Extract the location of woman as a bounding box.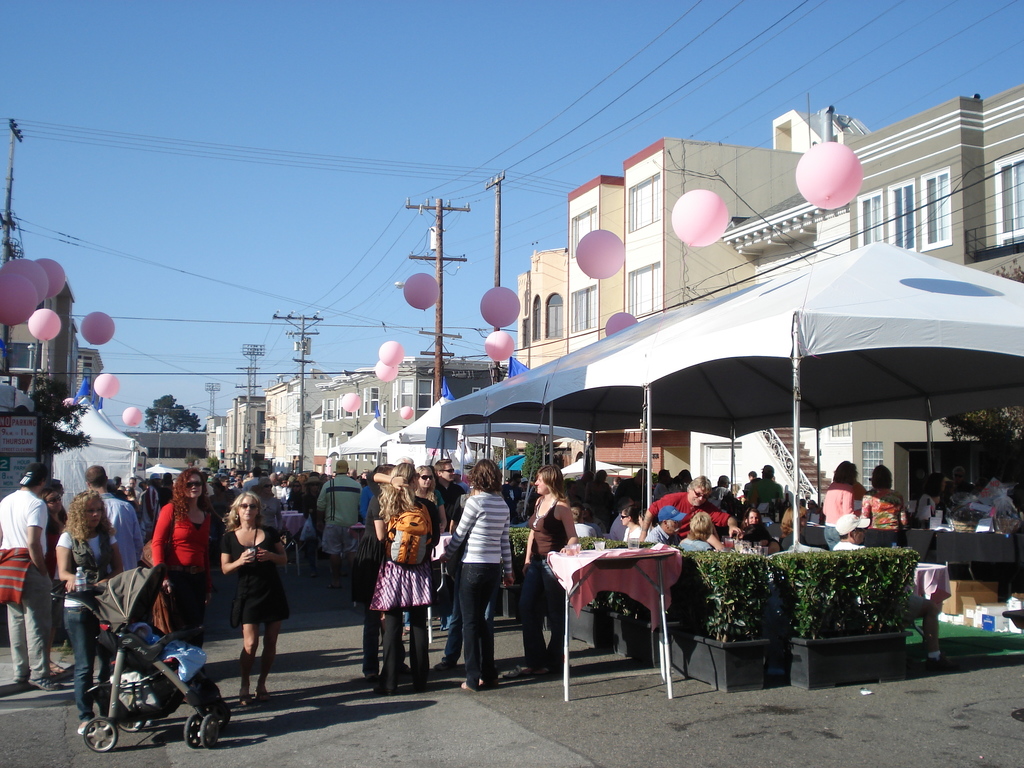
region(361, 465, 414, 677).
